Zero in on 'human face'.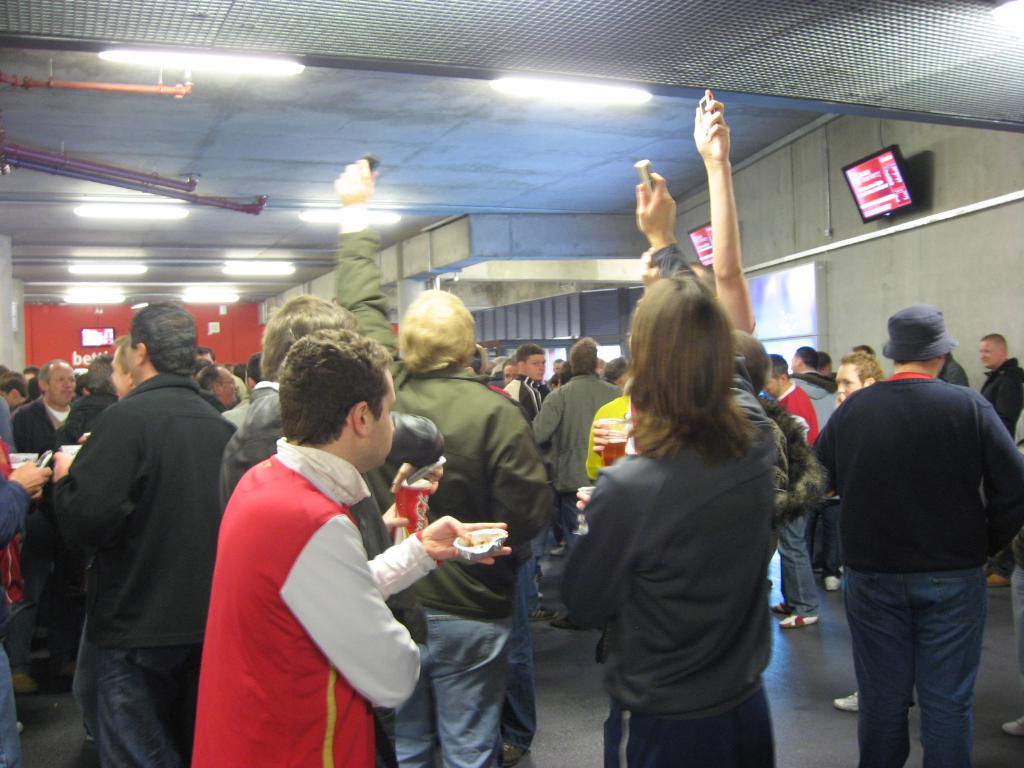
Zeroed in: {"x1": 46, "y1": 362, "x2": 77, "y2": 404}.
